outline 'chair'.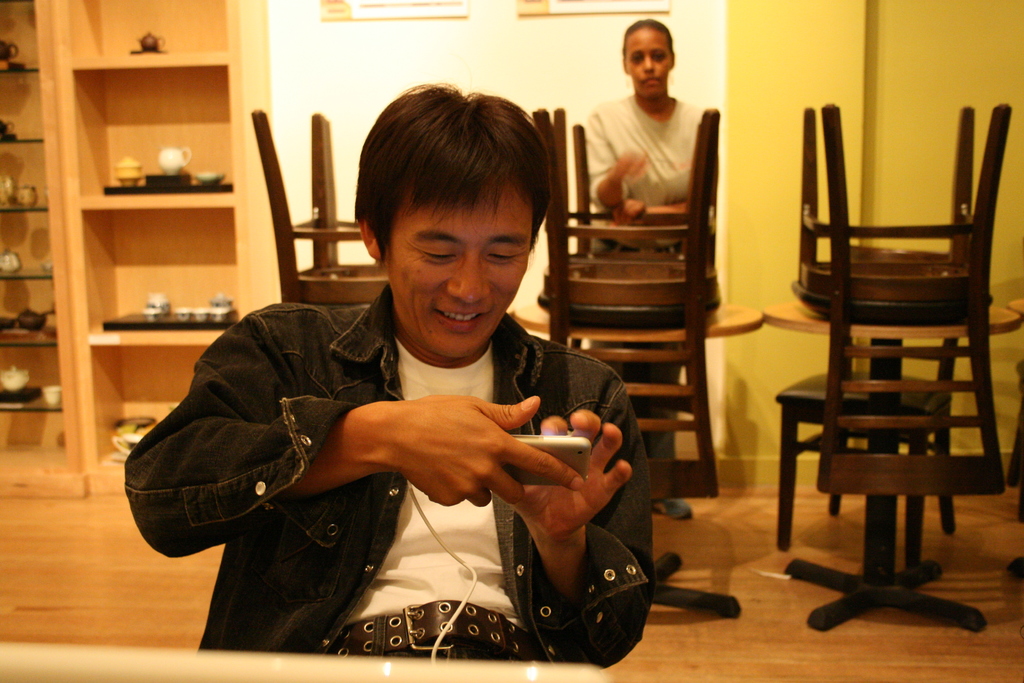
Outline: [796, 103, 1014, 501].
